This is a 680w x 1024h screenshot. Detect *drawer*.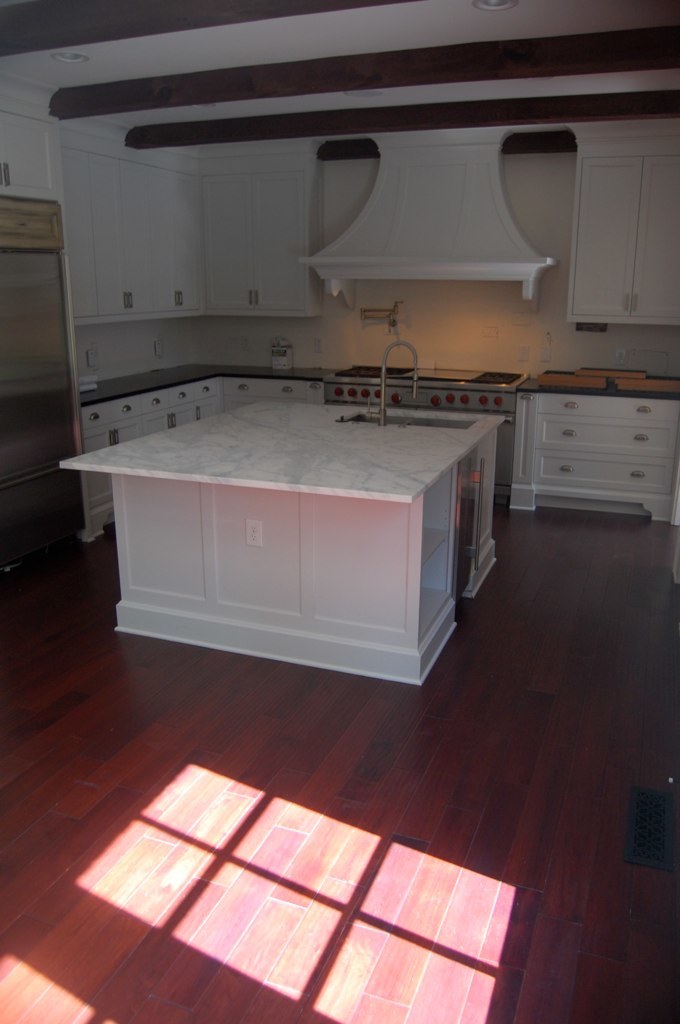
region(534, 414, 676, 459).
